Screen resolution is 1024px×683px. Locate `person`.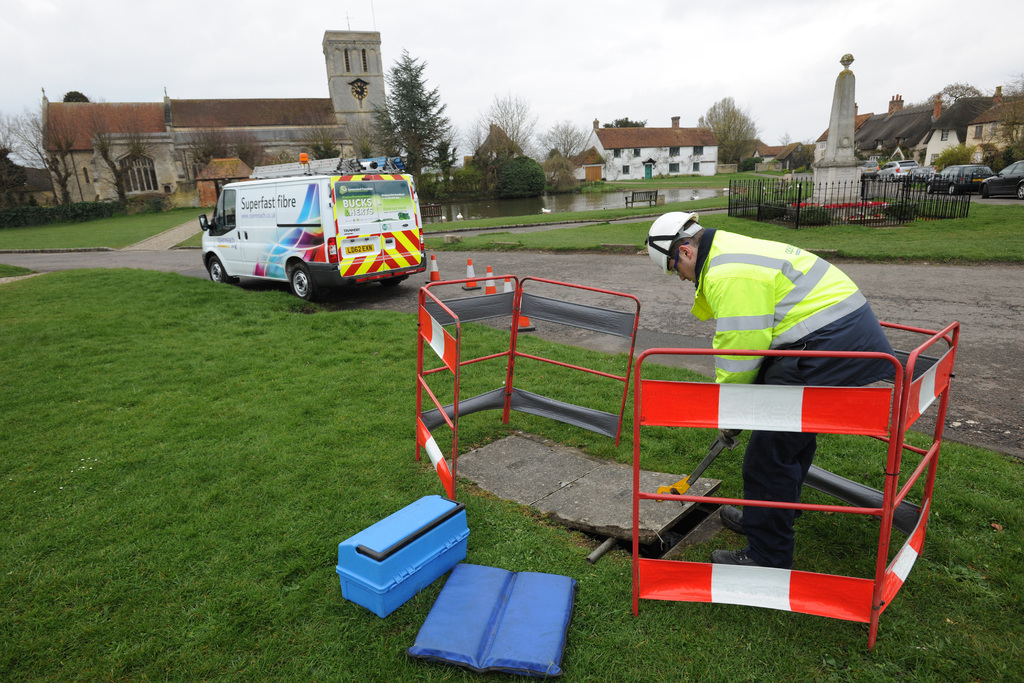
BBox(656, 202, 892, 613).
